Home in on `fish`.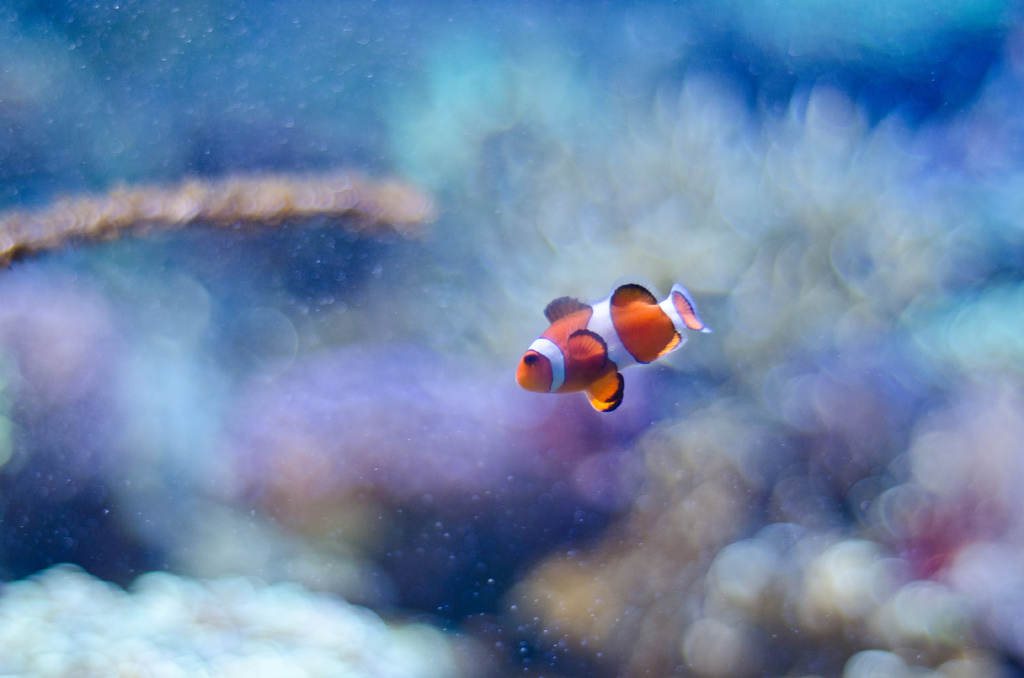
Homed in at <region>504, 274, 690, 424</region>.
